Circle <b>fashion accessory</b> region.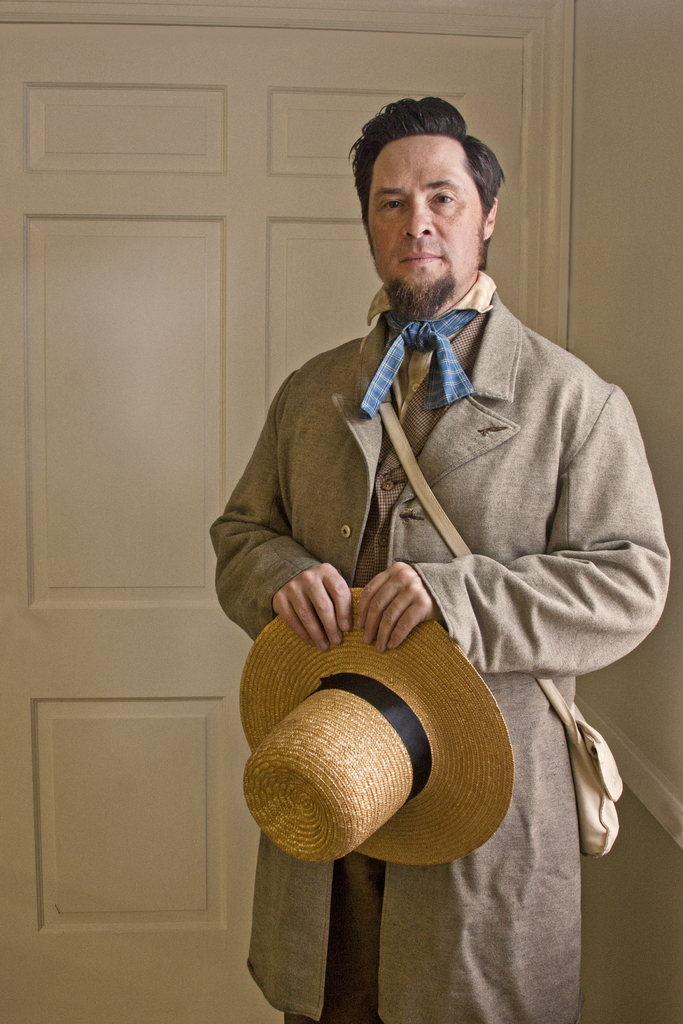
Region: (x1=236, y1=584, x2=516, y2=869).
